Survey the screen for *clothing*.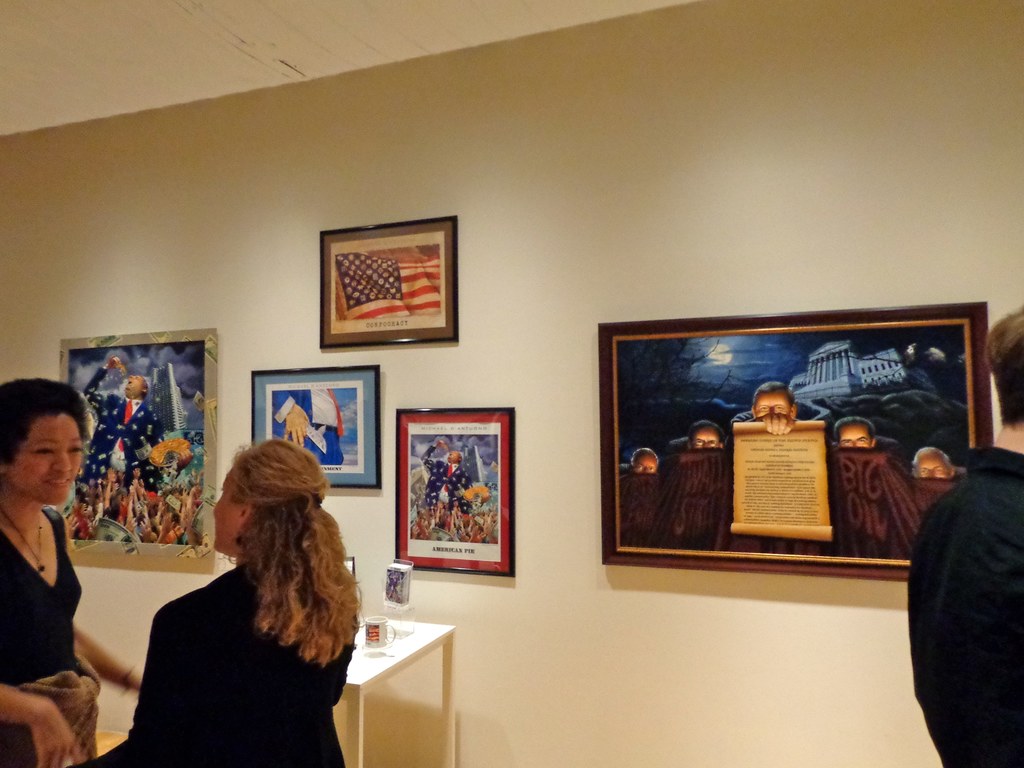
Survey found: [0,506,102,767].
